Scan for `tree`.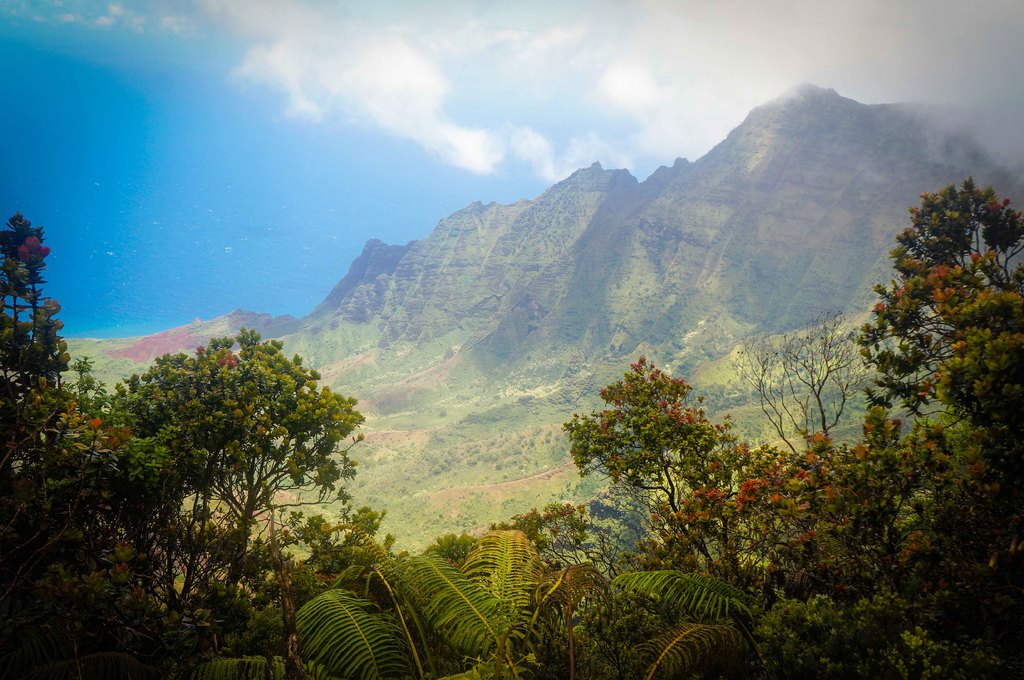
Scan result: left=560, top=171, right=1023, bottom=679.
